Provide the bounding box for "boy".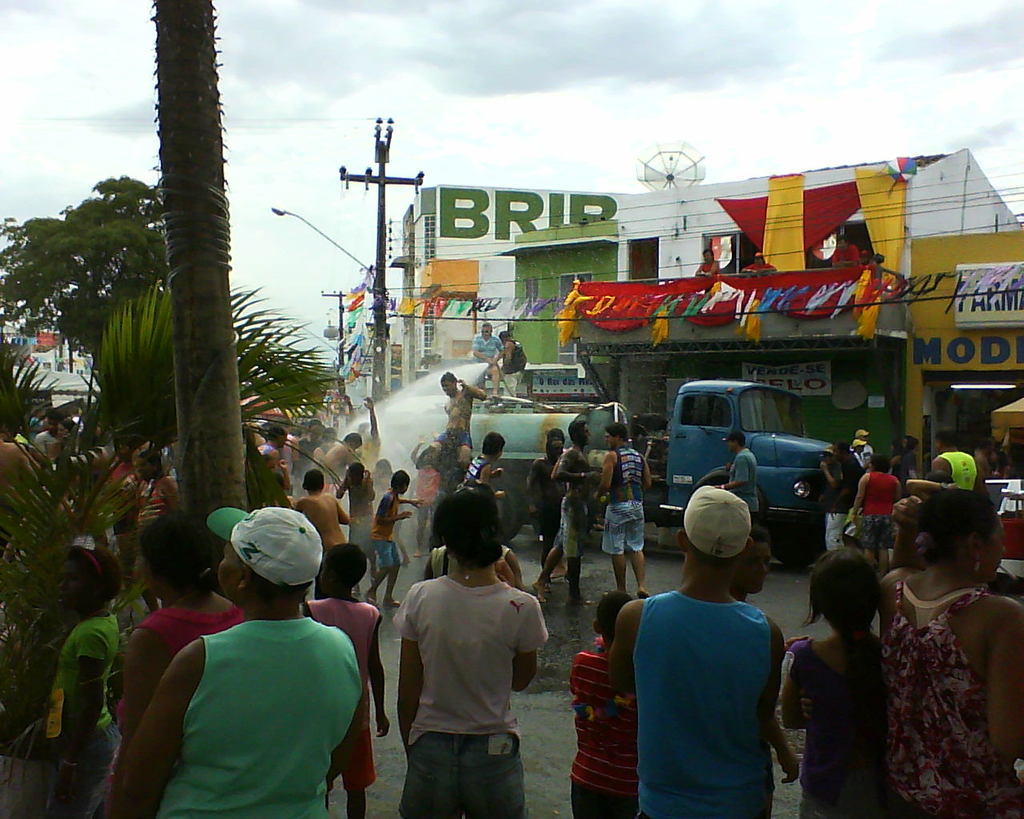
442,370,485,449.
